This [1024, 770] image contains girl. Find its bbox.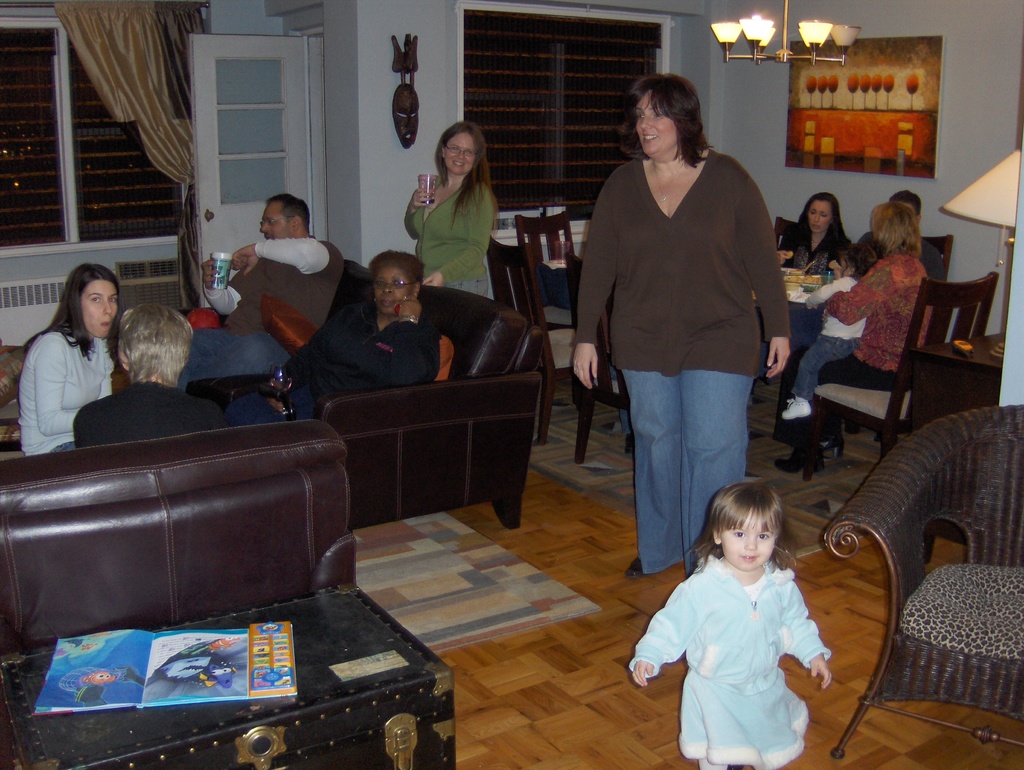
(629,475,836,769).
